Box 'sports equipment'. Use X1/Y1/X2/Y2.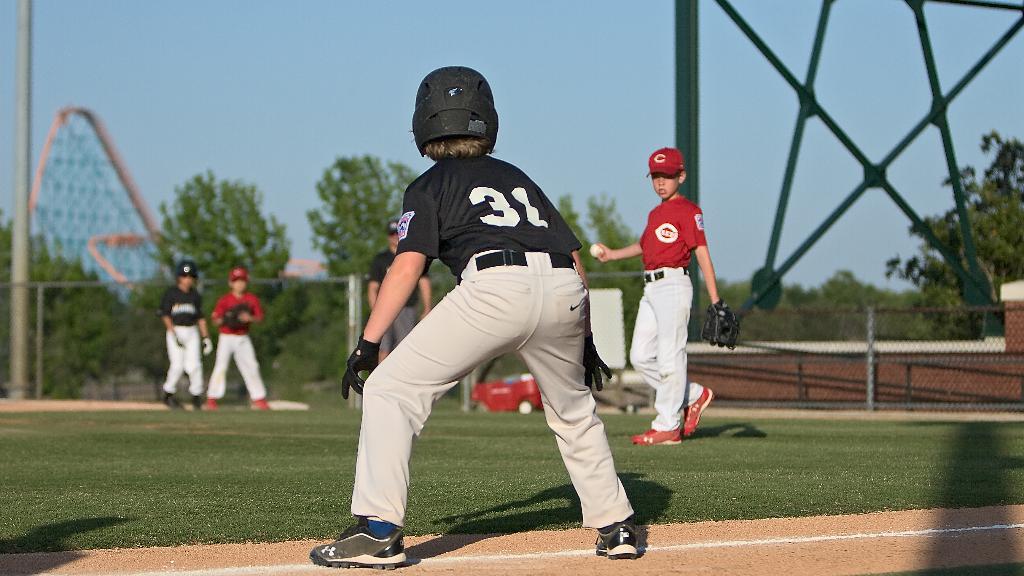
632/427/683/448.
